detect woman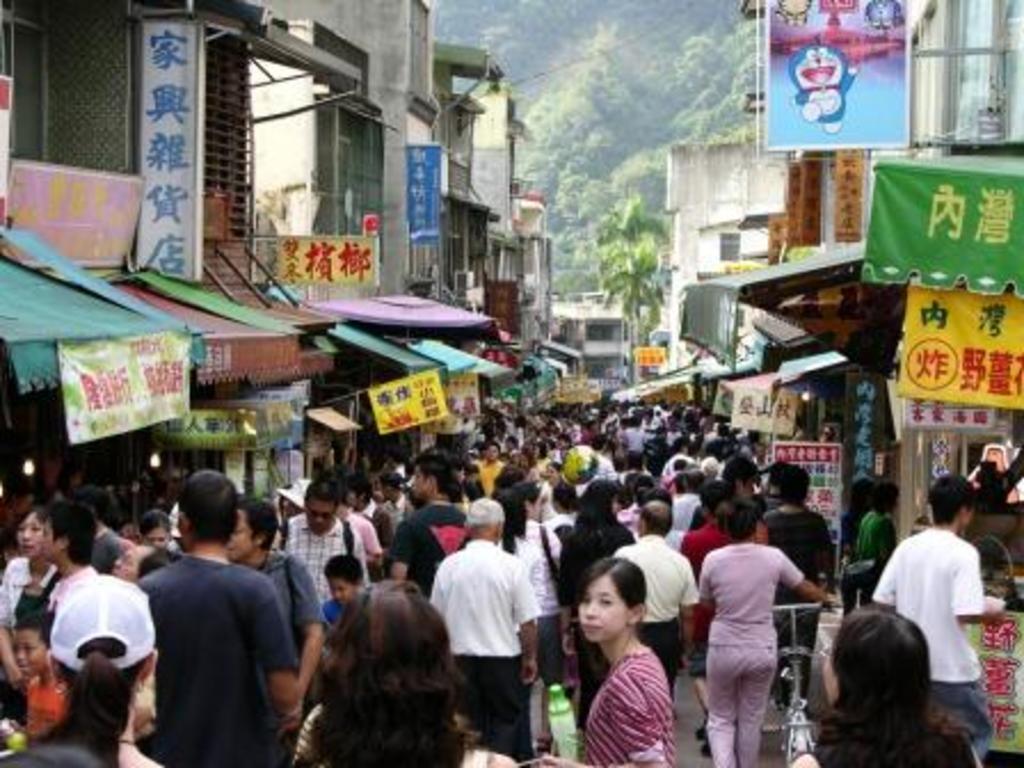
496, 482, 535, 656
